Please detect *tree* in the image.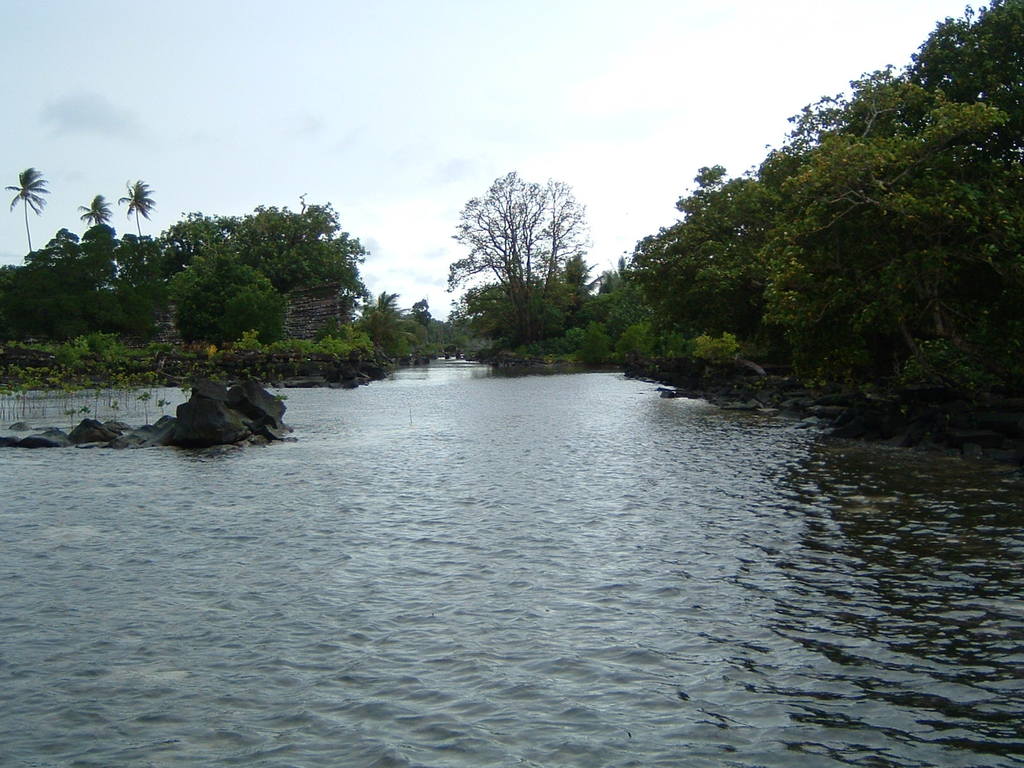
detection(3, 248, 178, 344).
